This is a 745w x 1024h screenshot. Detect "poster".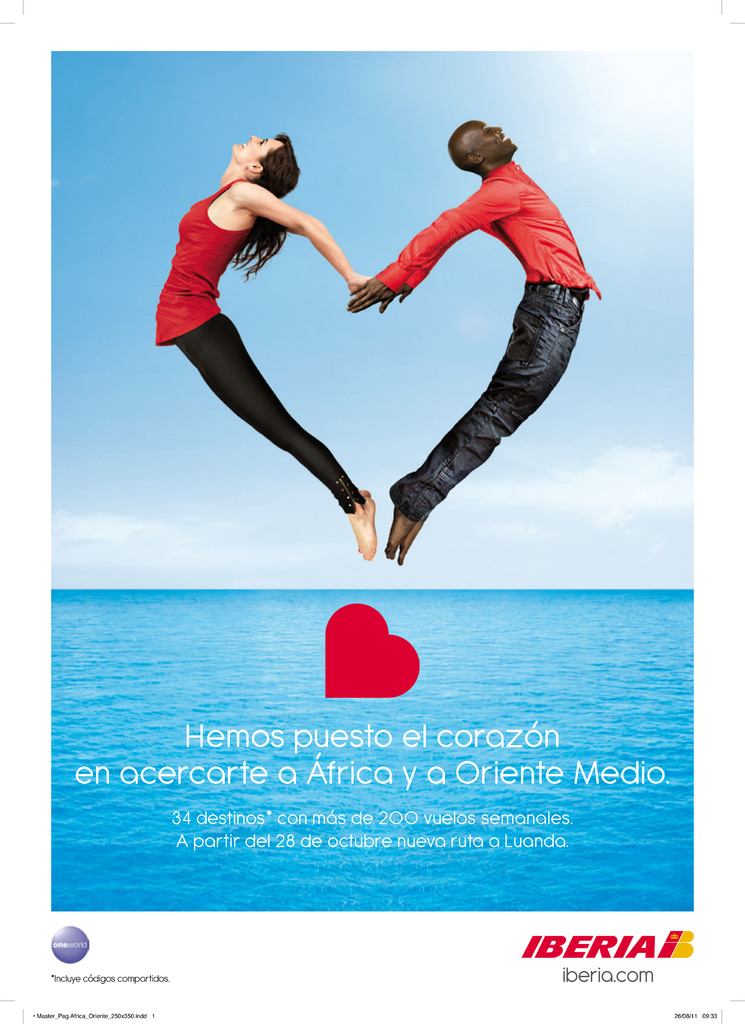
(0,0,744,1023).
